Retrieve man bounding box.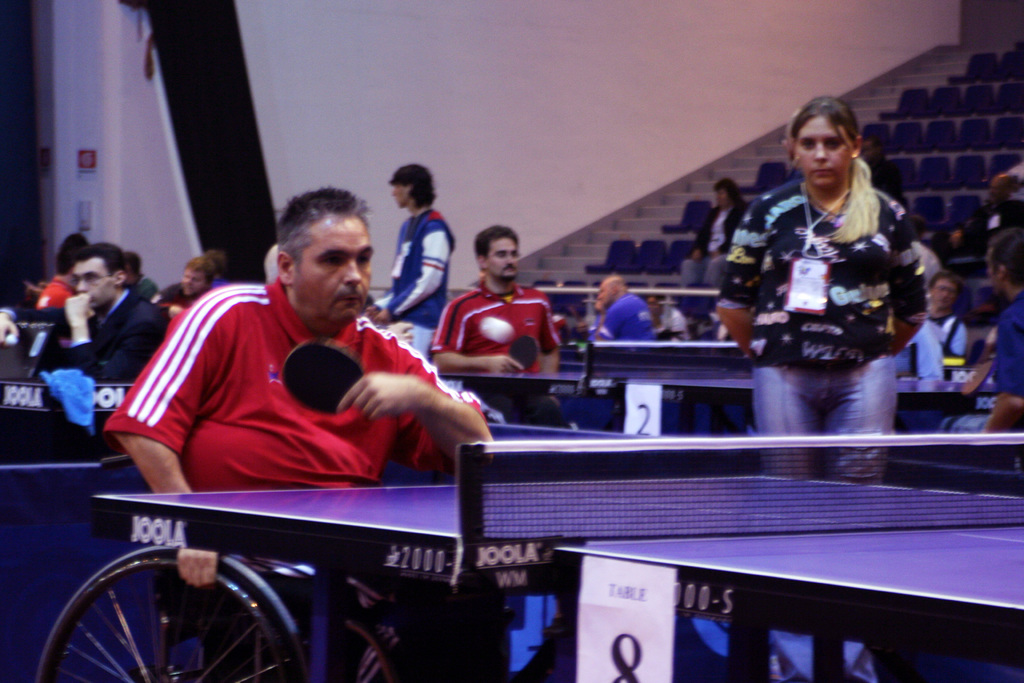
Bounding box: detection(102, 201, 502, 523).
